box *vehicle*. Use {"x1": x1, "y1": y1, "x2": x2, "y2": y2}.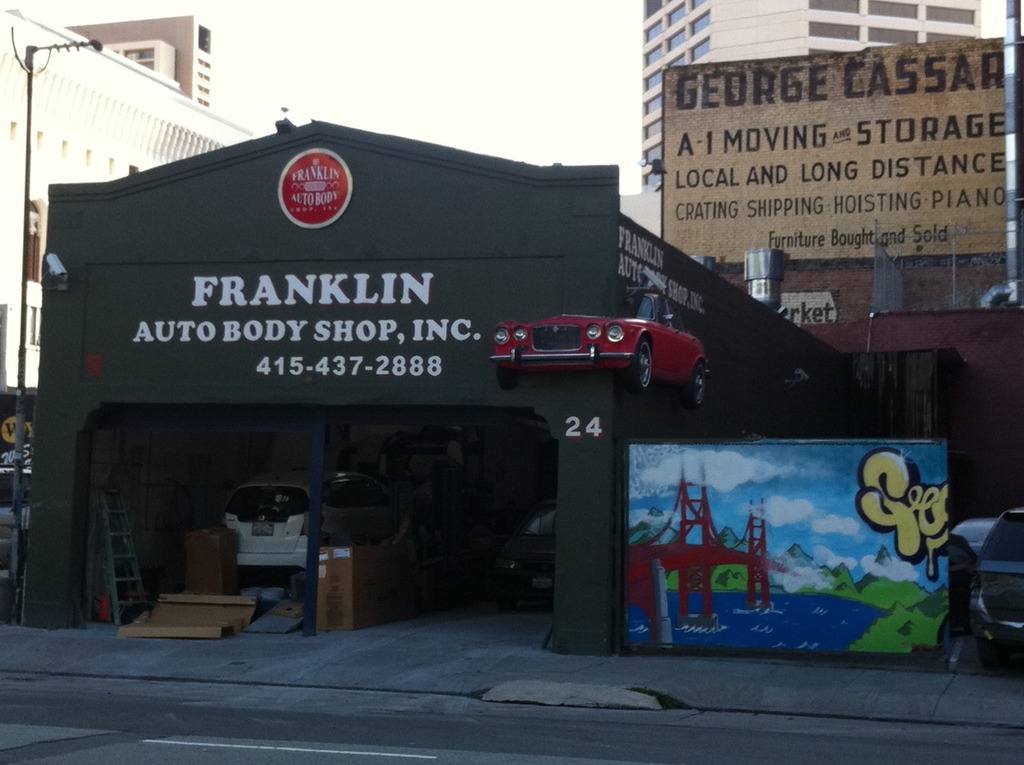
{"x1": 954, "y1": 517, "x2": 998, "y2": 559}.
